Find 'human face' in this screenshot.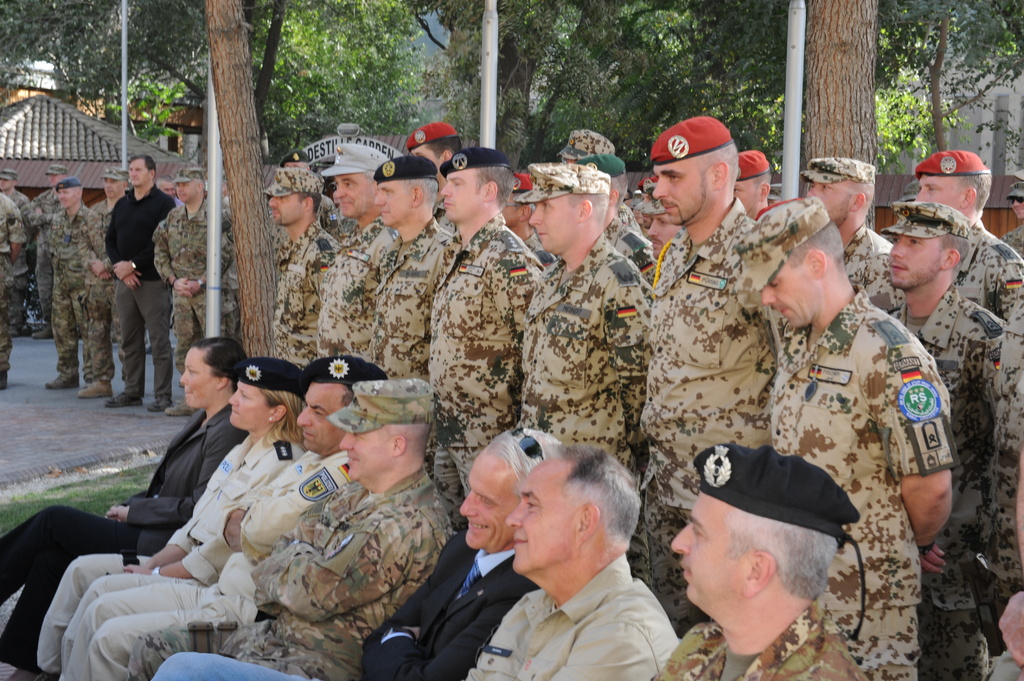
The bounding box for 'human face' is region(375, 184, 413, 226).
